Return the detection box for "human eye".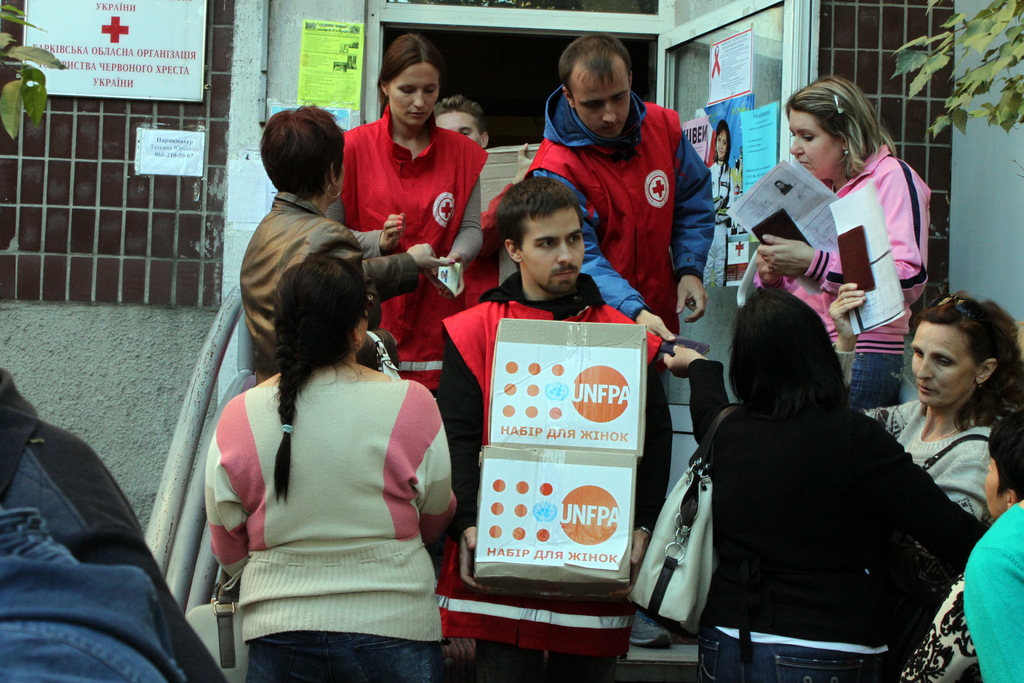
<region>936, 353, 955, 371</region>.
